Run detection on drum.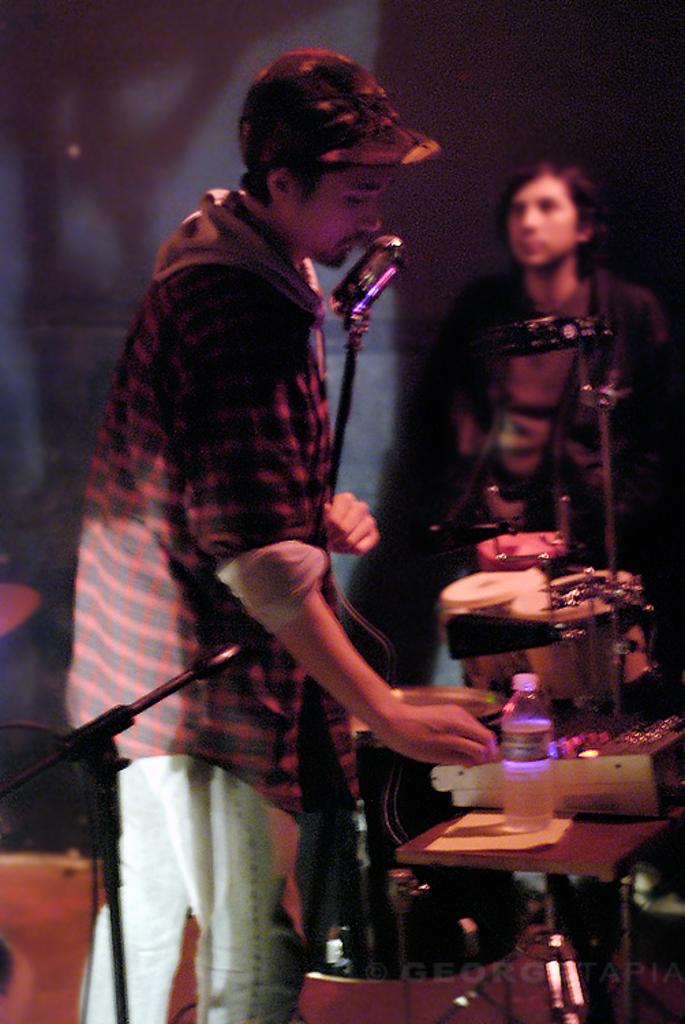
Result: l=521, t=565, r=666, b=706.
